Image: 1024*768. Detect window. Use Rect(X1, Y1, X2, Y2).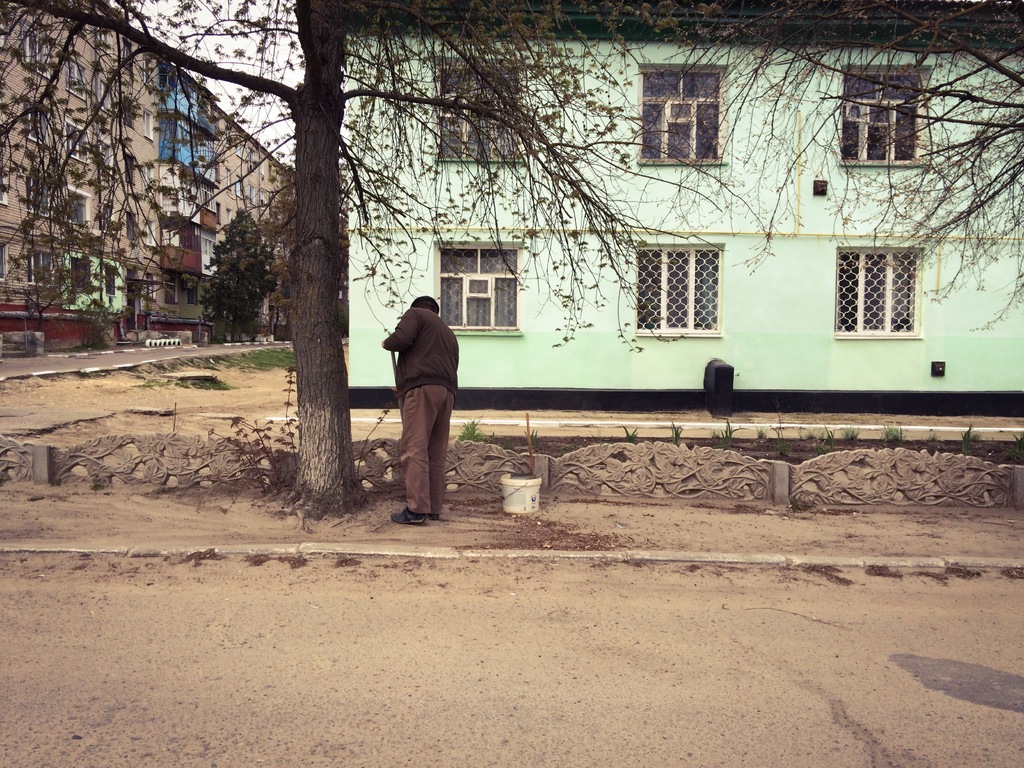
Rect(124, 214, 134, 239).
